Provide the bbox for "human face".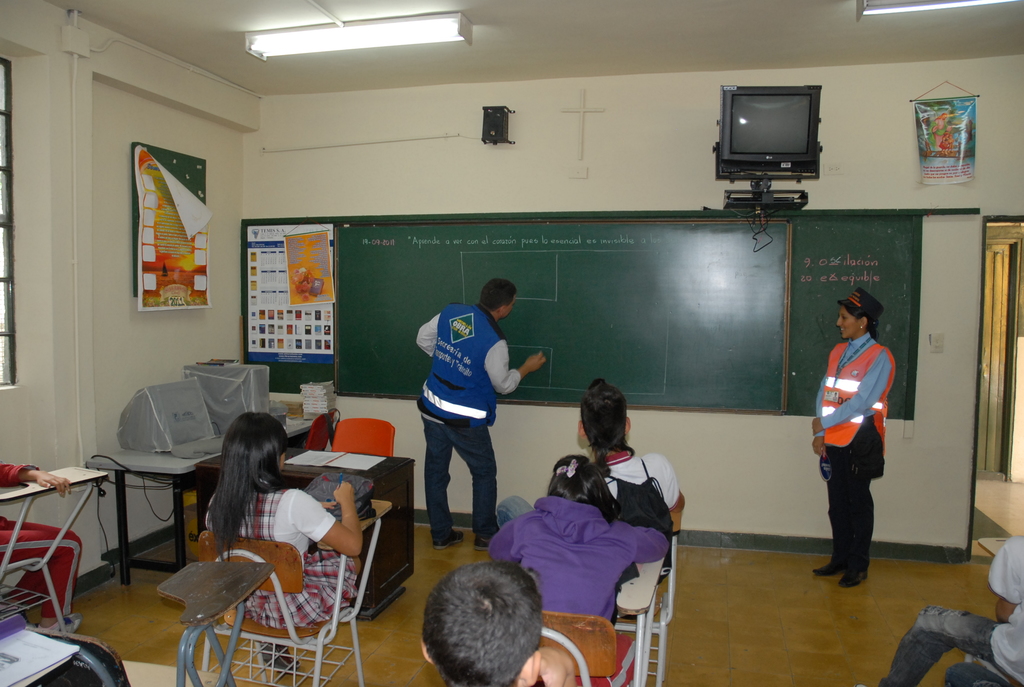
x1=835, y1=306, x2=858, y2=338.
